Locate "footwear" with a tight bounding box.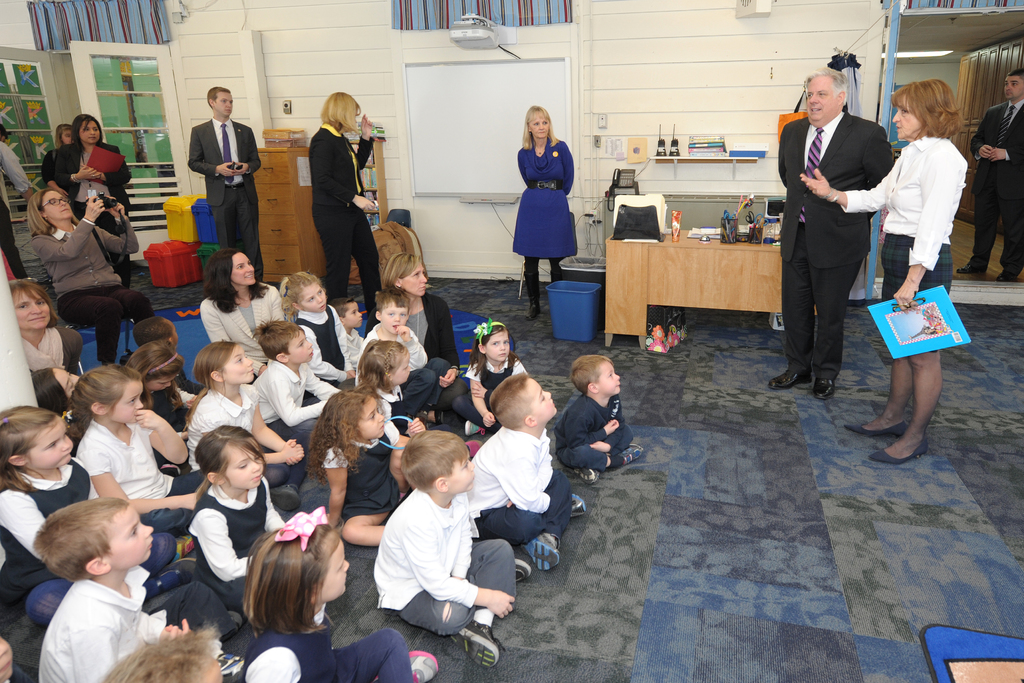
bbox=[569, 491, 588, 518].
